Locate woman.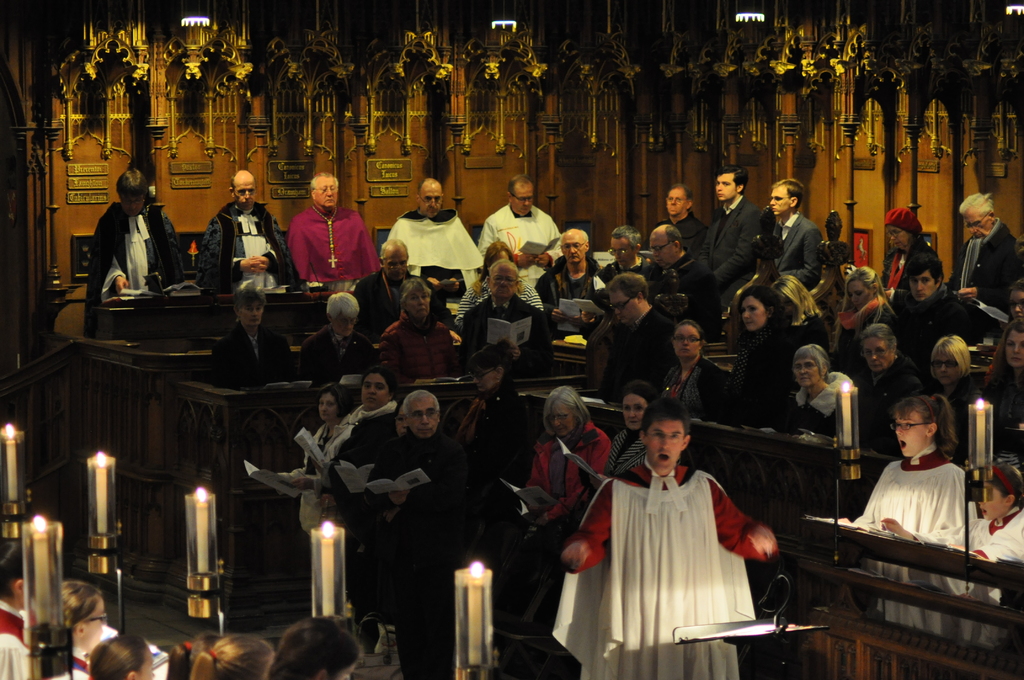
Bounding box: 979 325 1023 449.
